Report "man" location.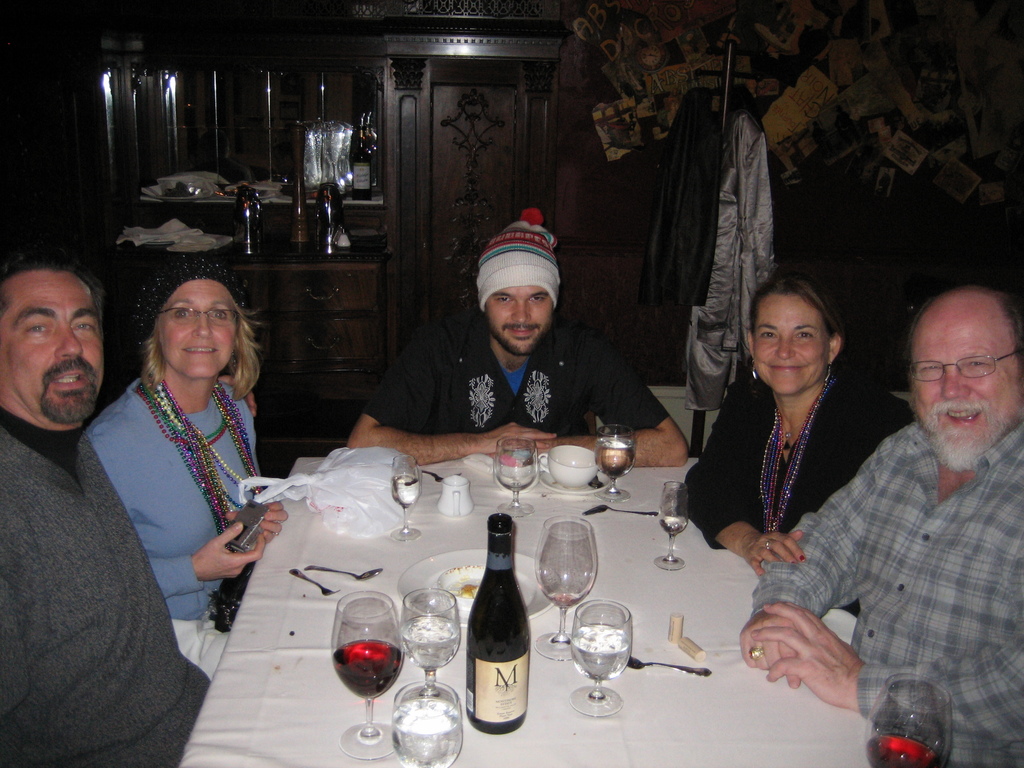
Report: box=[0, 250, 232, 767].
